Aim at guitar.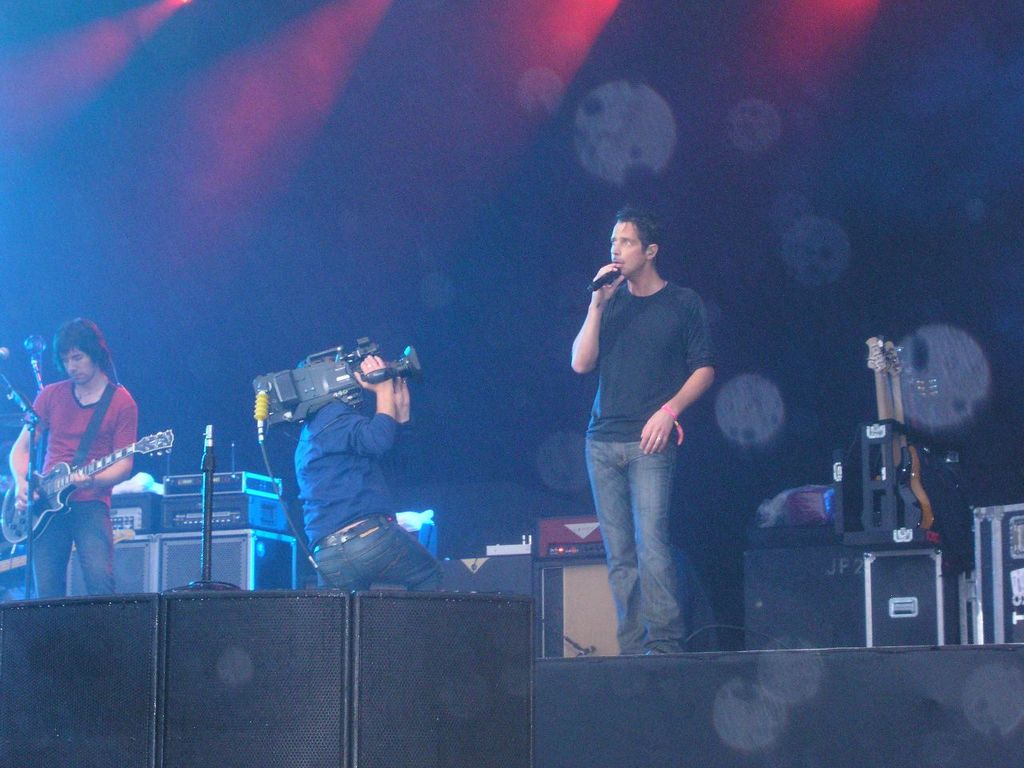
Aimed at BBox(855, 332, 918, 534).
